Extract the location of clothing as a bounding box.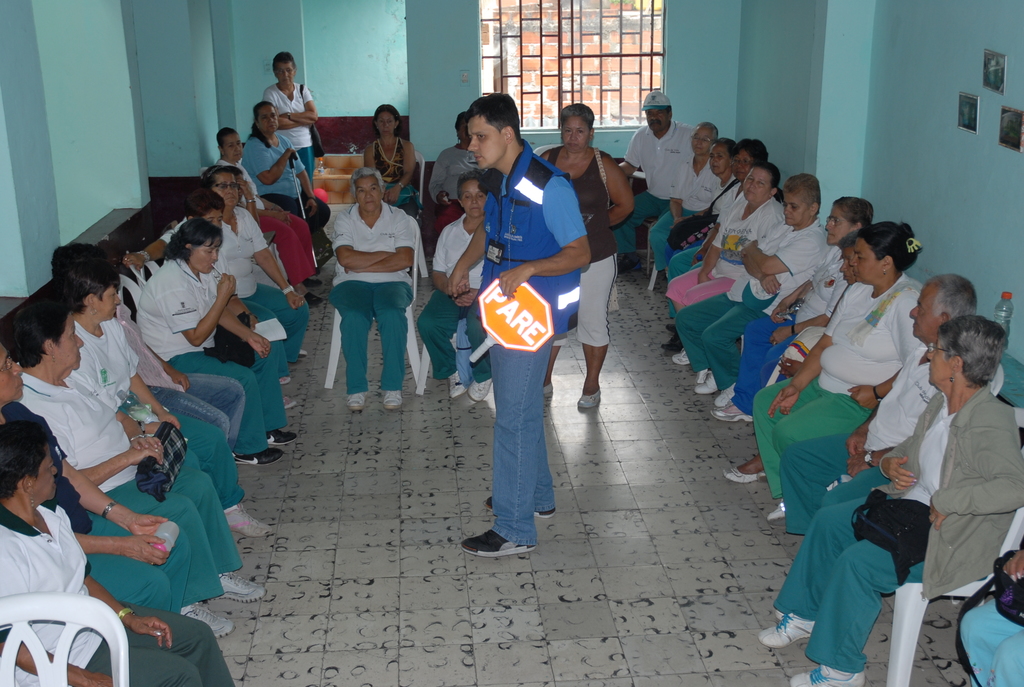
78,319,141,405.
